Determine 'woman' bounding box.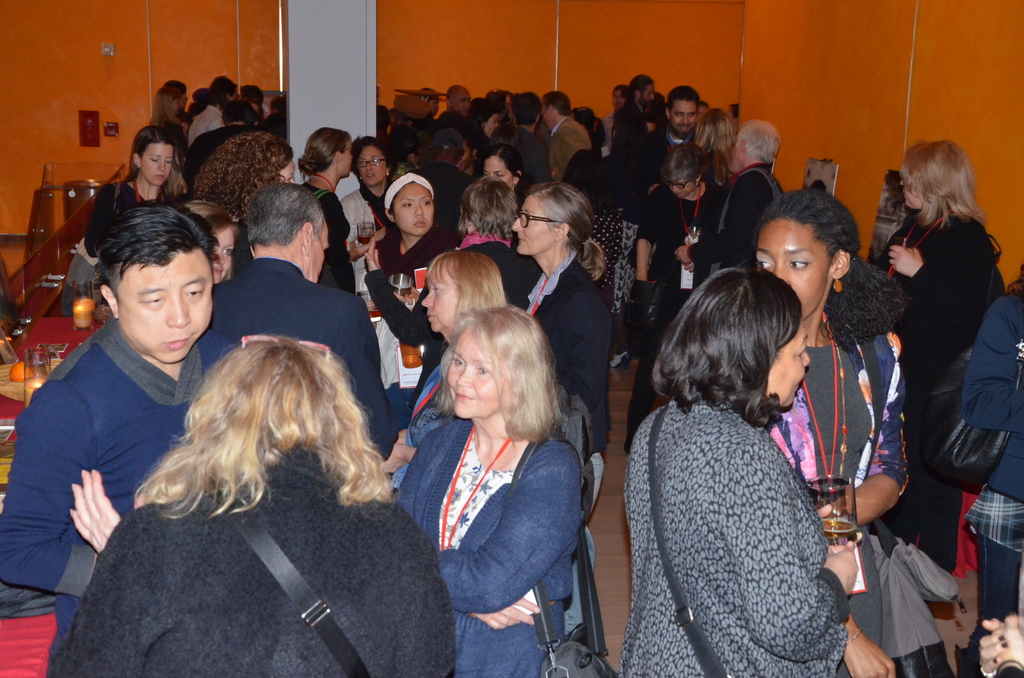
Determined: bbox=[388, 305, 583, 677].
